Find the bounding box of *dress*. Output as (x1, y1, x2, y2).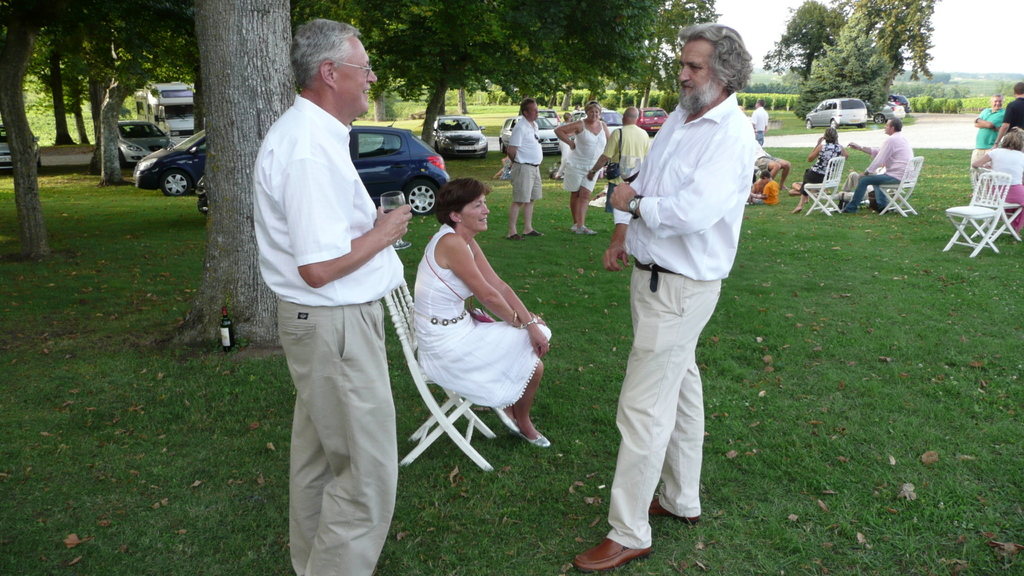
(417, 213, 543, 444).
